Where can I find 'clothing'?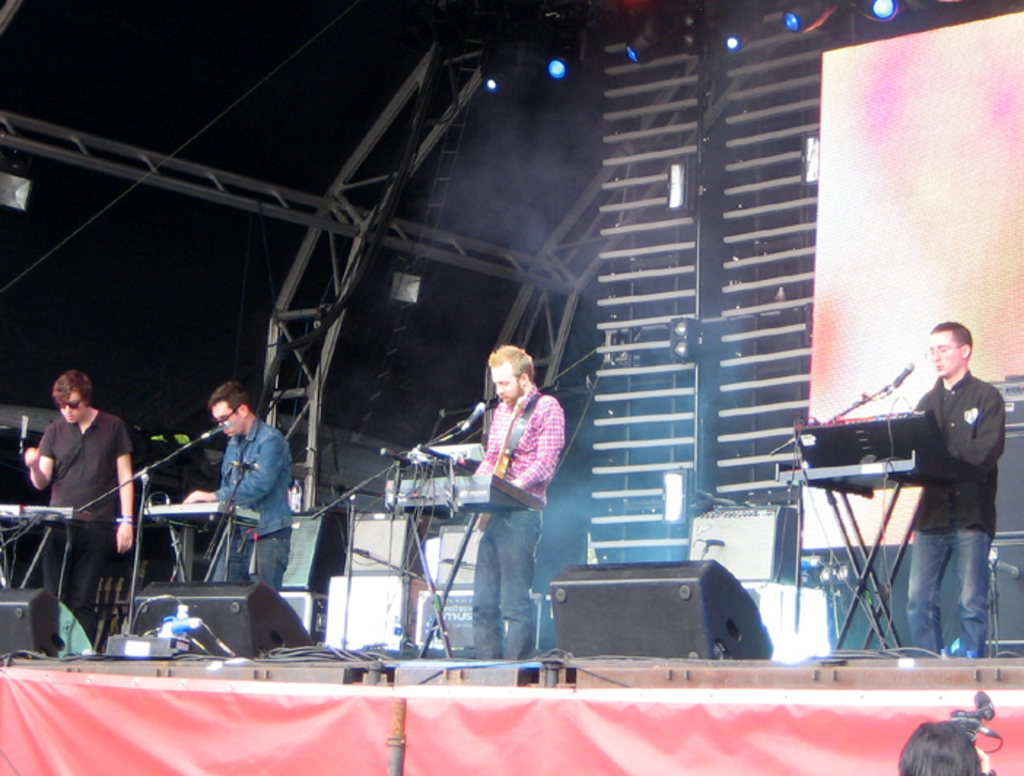
You can find it at {"x1": 41, "y1": 408, "x2": 133, "y2": 645}.
